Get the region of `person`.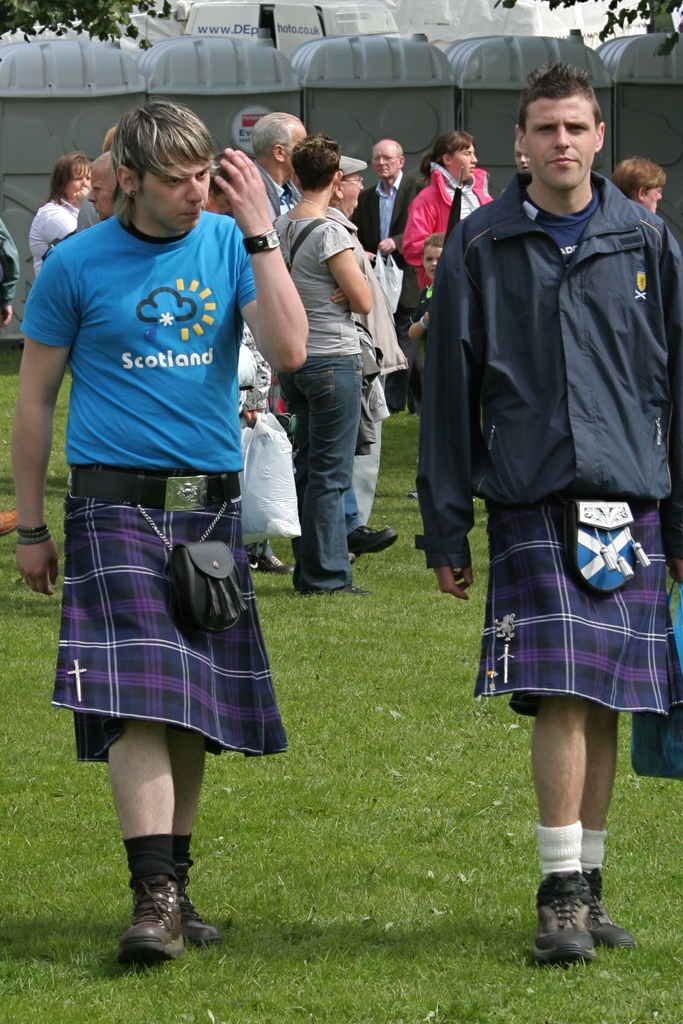
x1=608 y1=154 x2=671 y2=216.
